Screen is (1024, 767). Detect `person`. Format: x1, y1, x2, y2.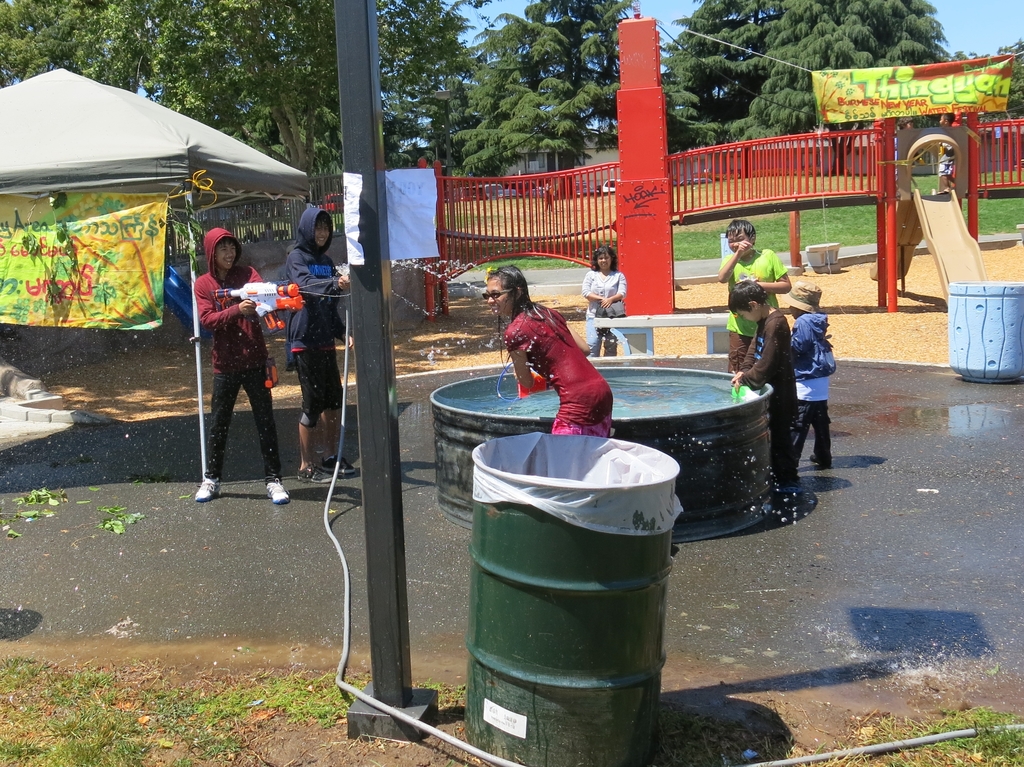
789, 280, 837, 465.
